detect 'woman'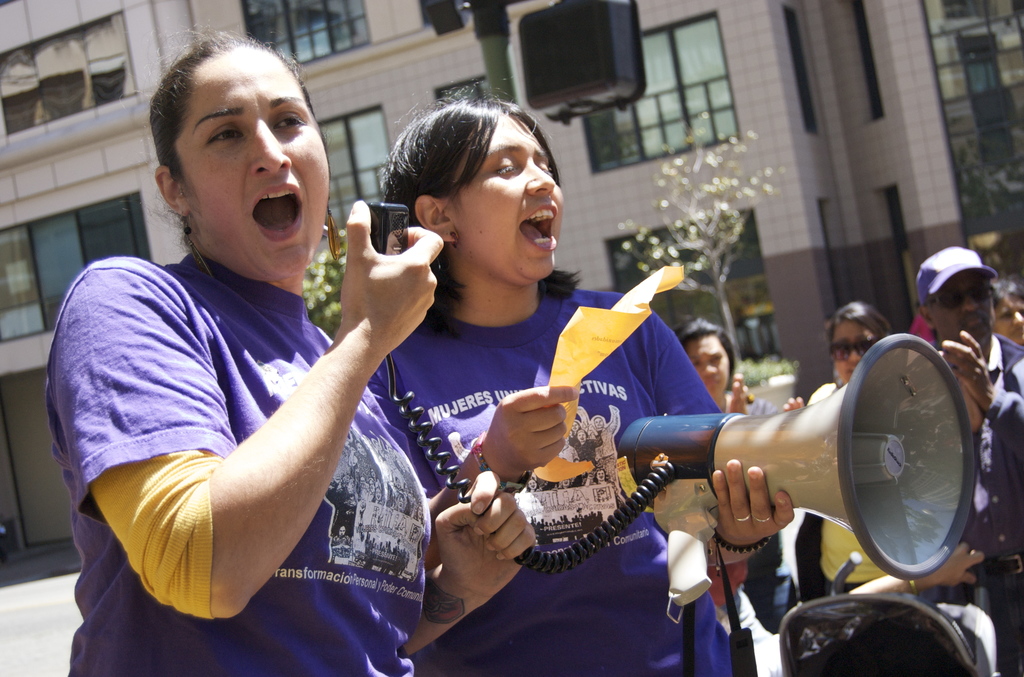
region(671, 313, 806, 637)
